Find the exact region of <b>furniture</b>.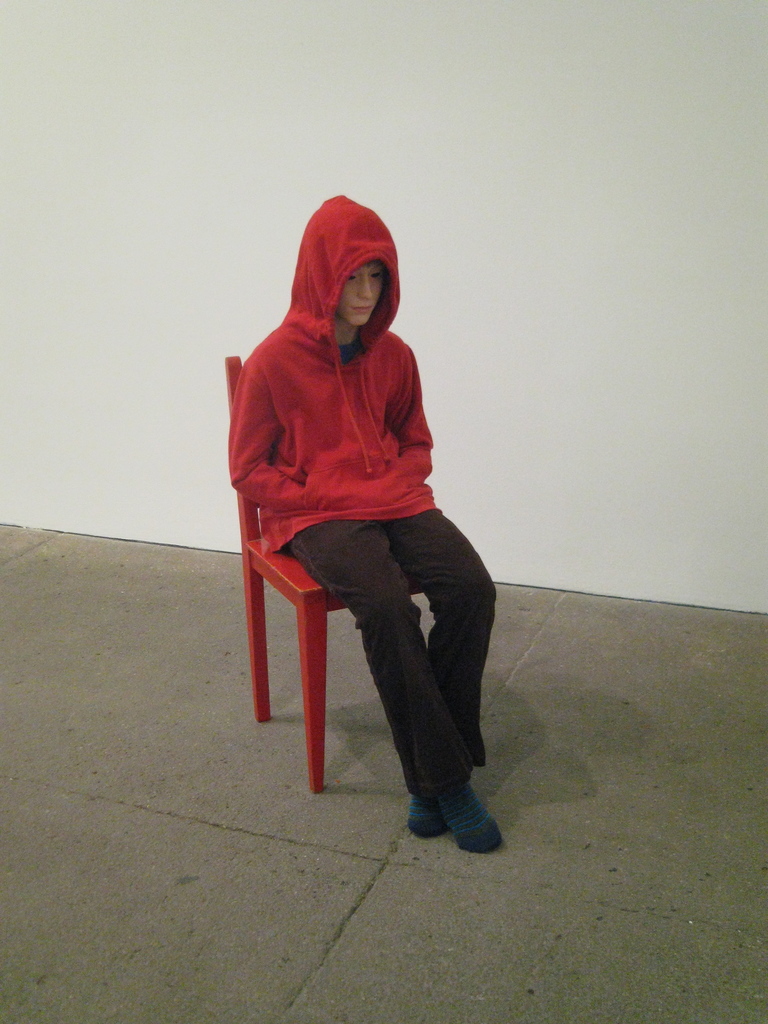
Exact region: rect(216, 350, 432, 795).
